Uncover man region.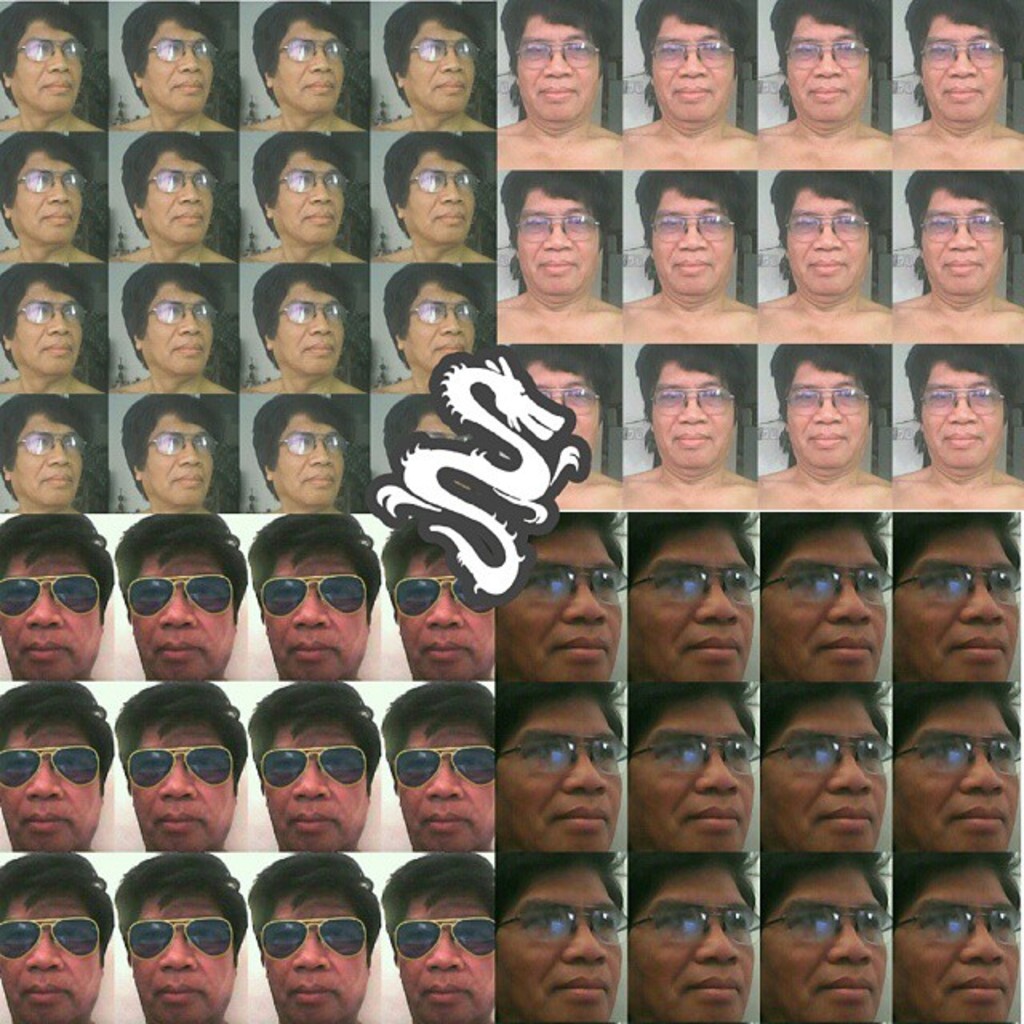
Uncovered: <bbox>256, 392, 349, 520</bbox>.
